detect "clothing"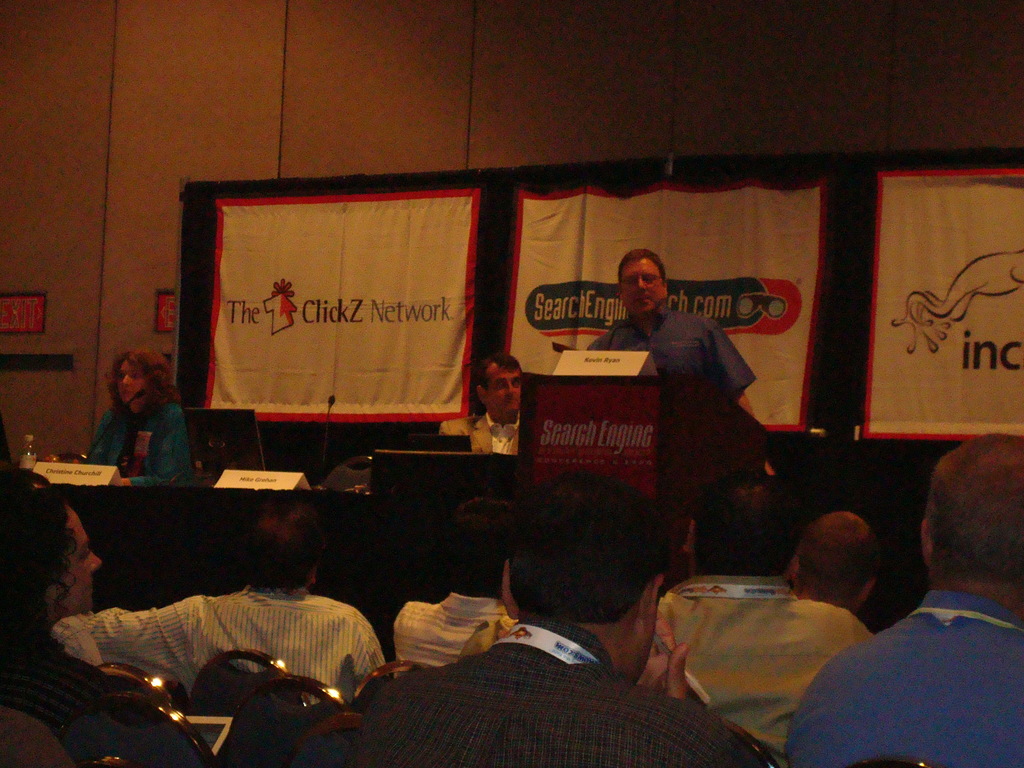
389:595:501:671
